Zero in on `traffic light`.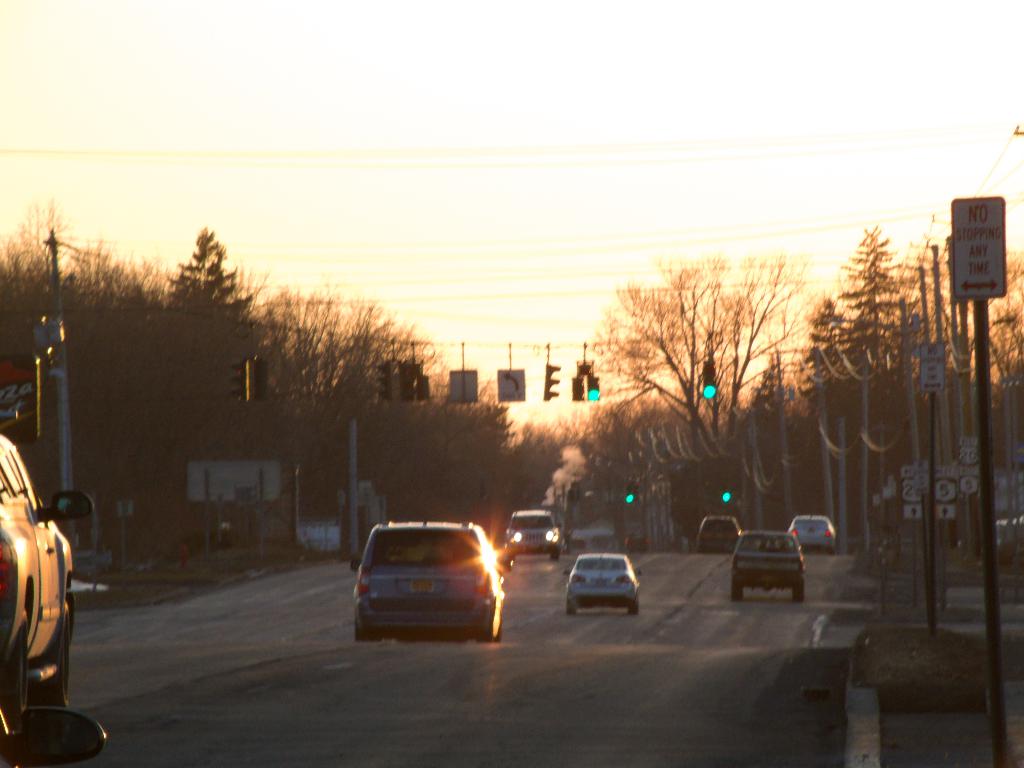
Zeroed in: BBox(626, 484, 637, 504).
